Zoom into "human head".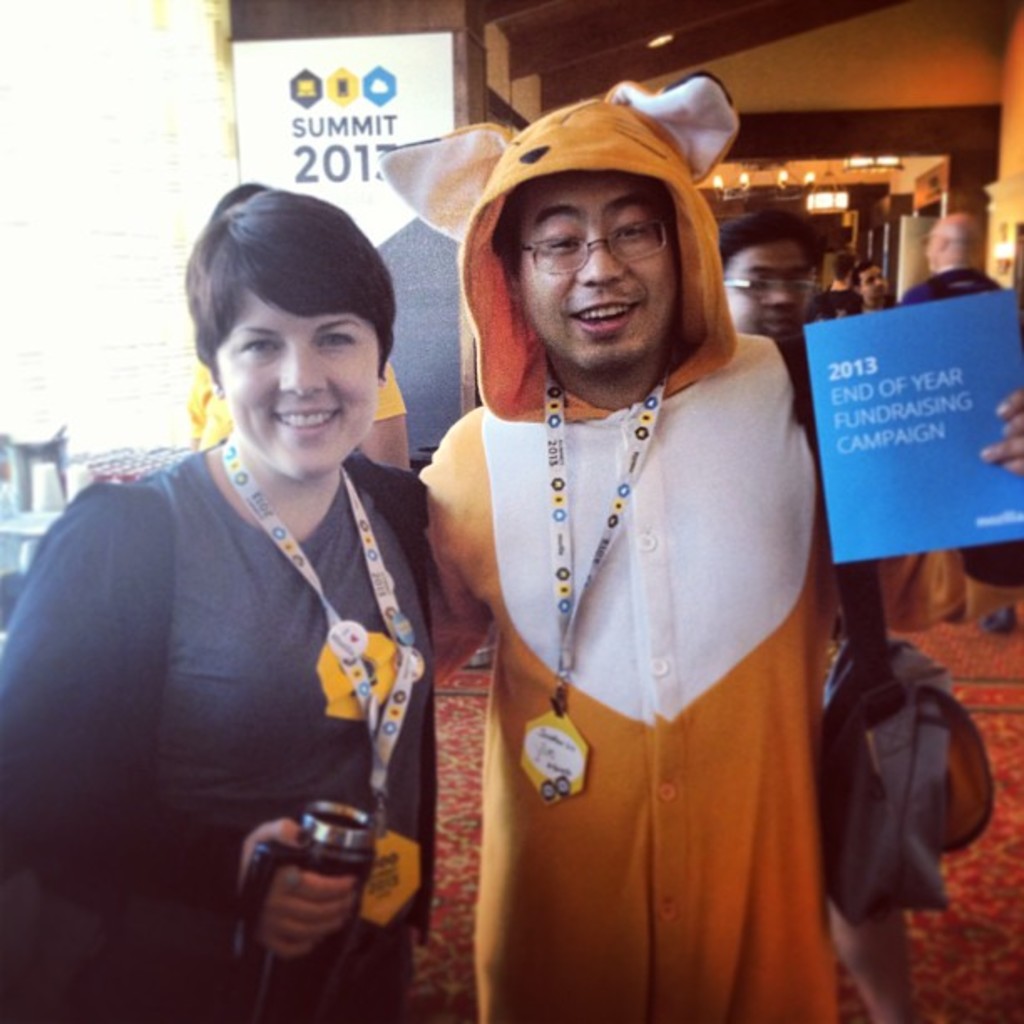
Zoom target: bbox=[924, 207, 980, 271].
